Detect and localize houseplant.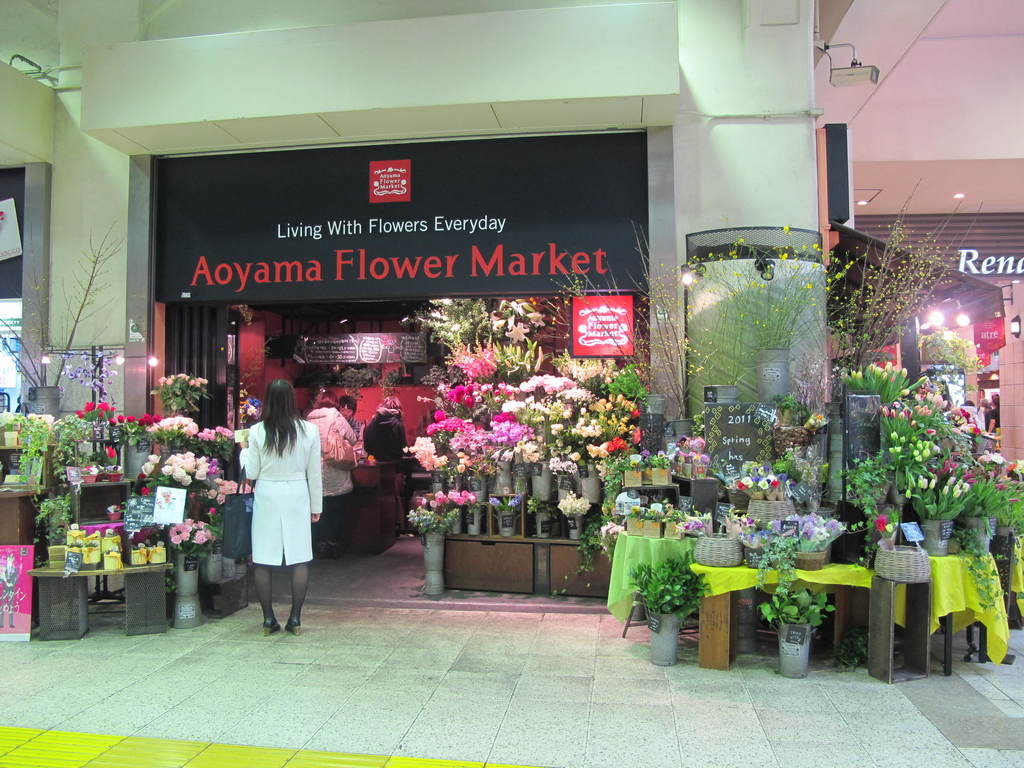
Localized at select_region(869, 504, 934, 587).
